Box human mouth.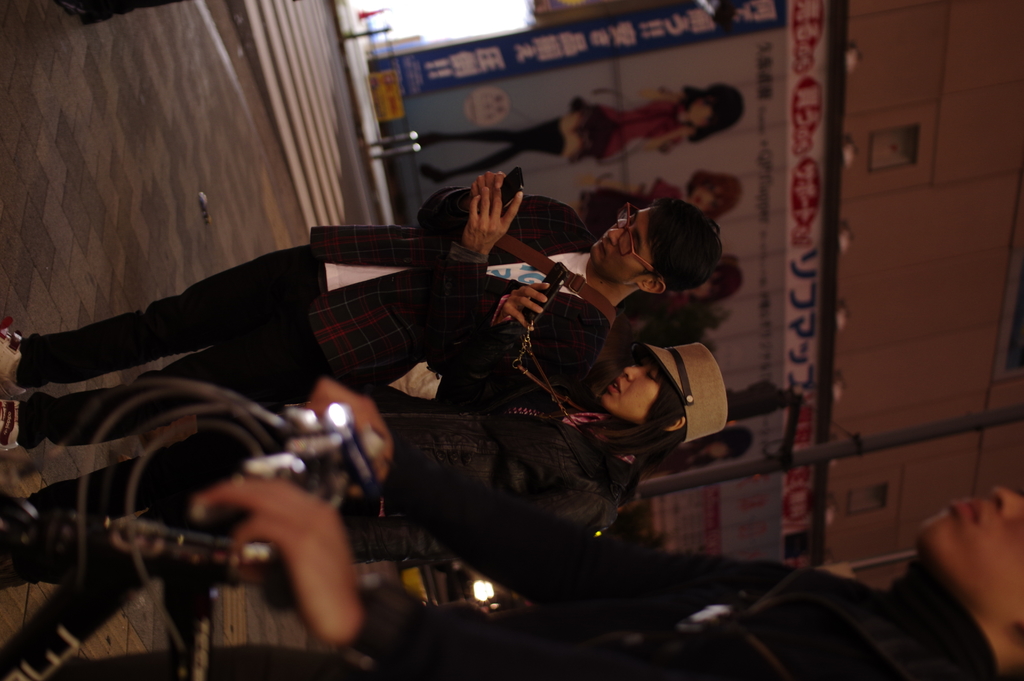
(left=948, top=497, right=982, bottom=526).
